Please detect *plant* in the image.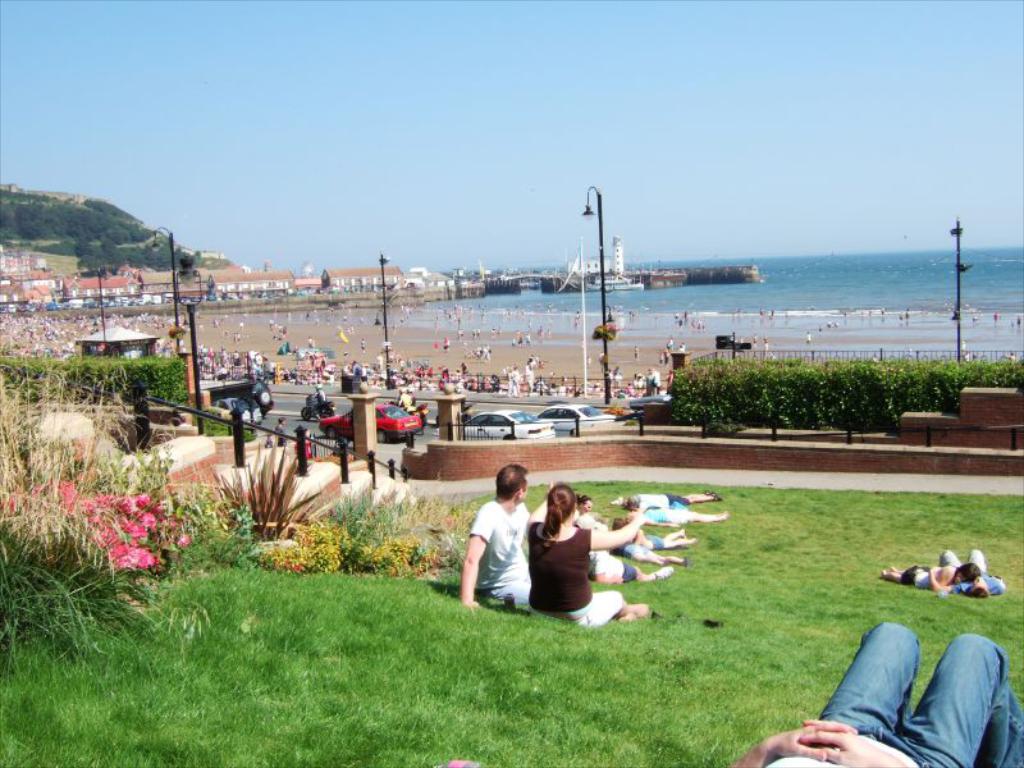
259 507 448 582.
